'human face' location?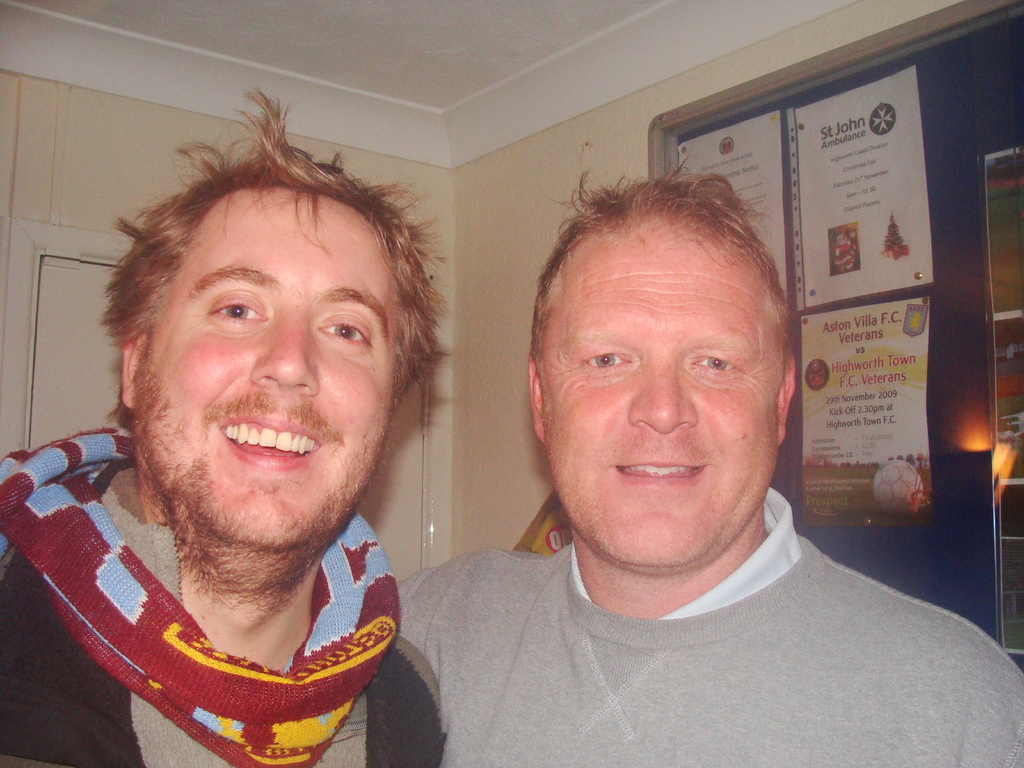
bbox(137, 188, 402, 545)
